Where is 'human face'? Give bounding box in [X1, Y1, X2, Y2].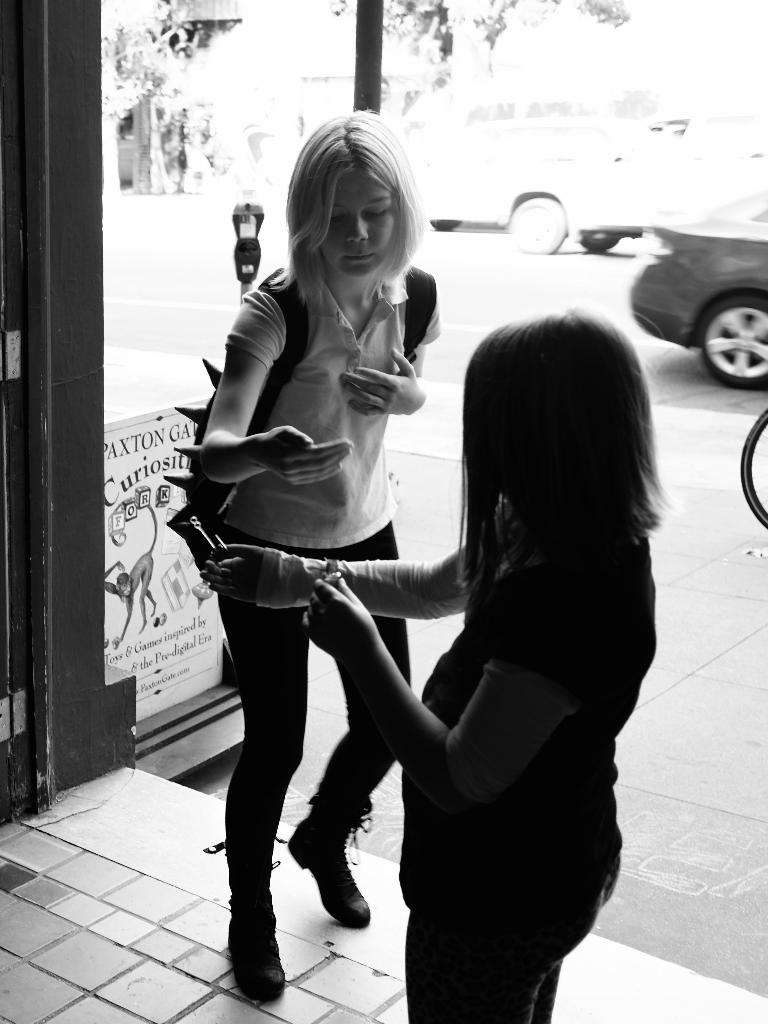
[322, 166, 397, 281].
